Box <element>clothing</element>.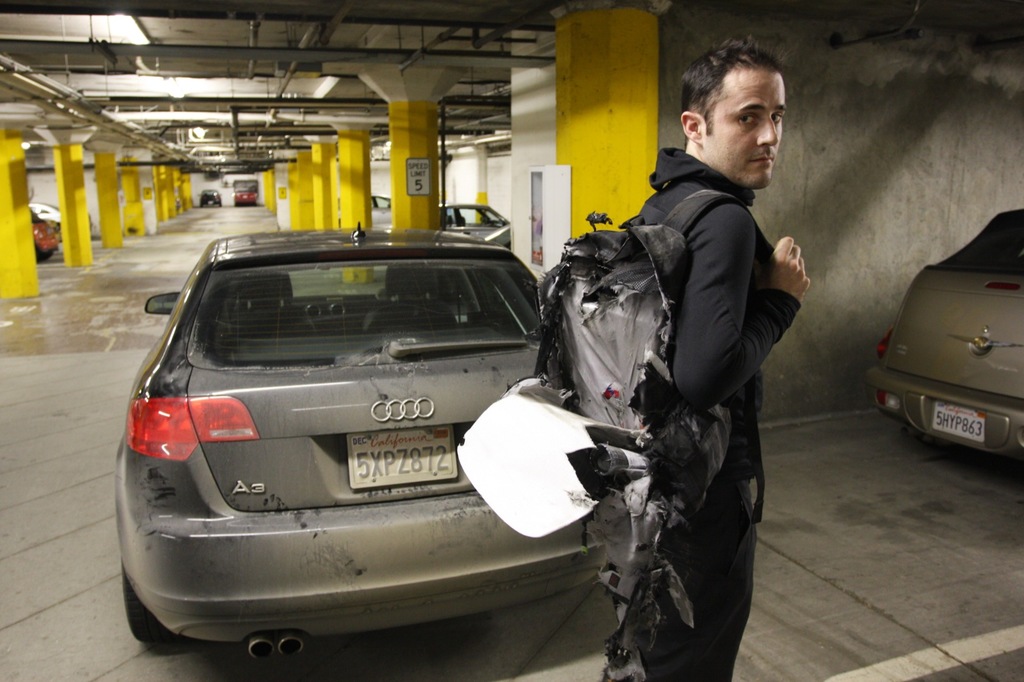
box(586, 77, 820, 681).
